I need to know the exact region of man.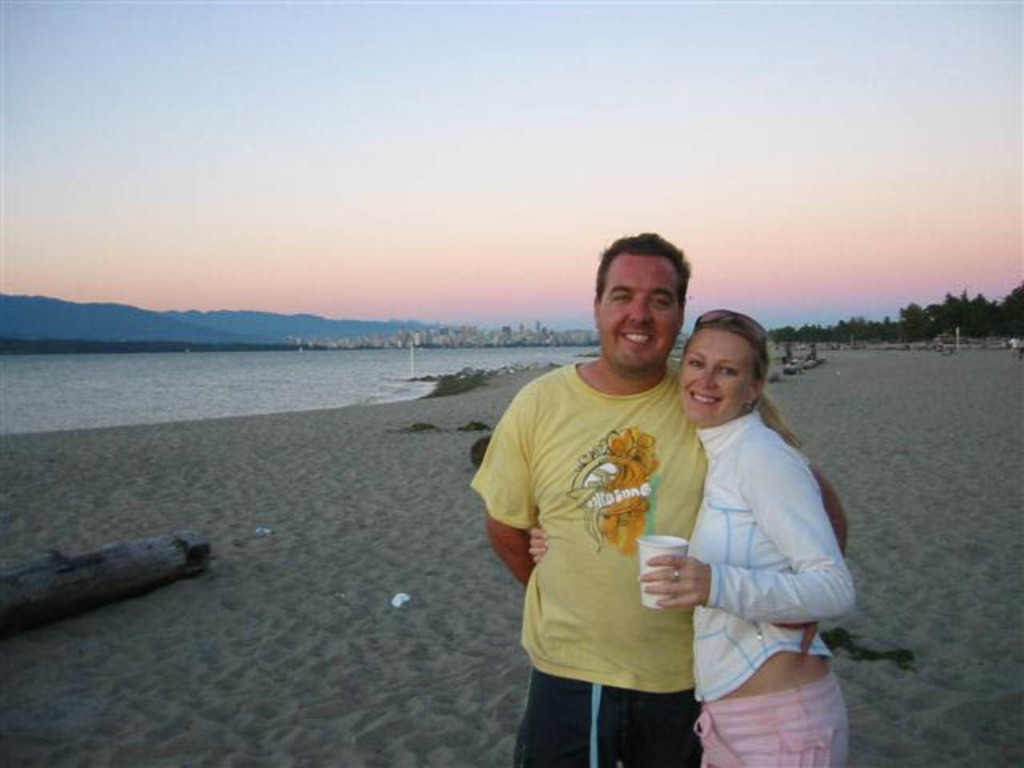
Region: (x1=472, y1=232, x2=843, y2=766).
